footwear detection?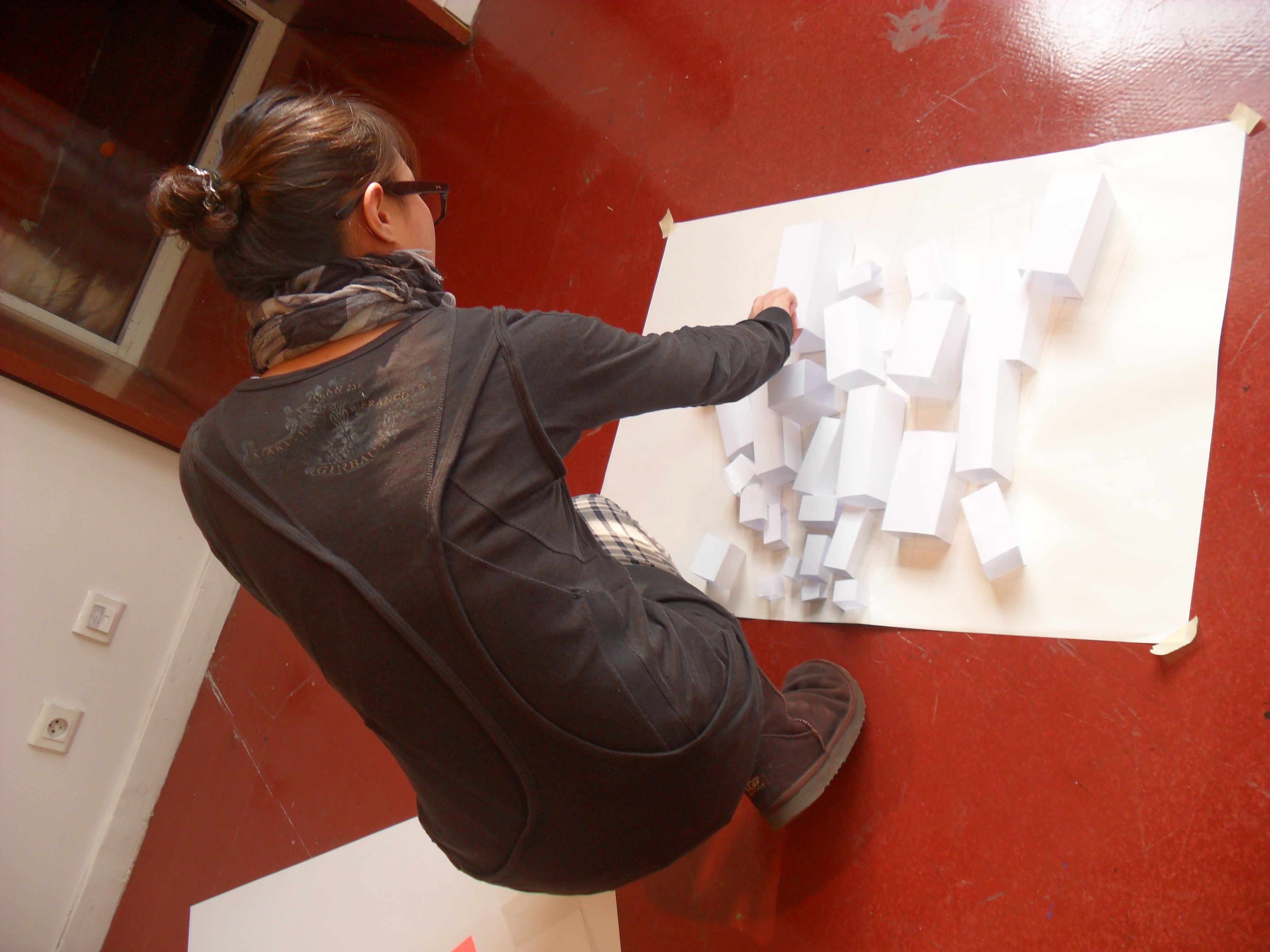
locate(241, 208, 271, 261)
